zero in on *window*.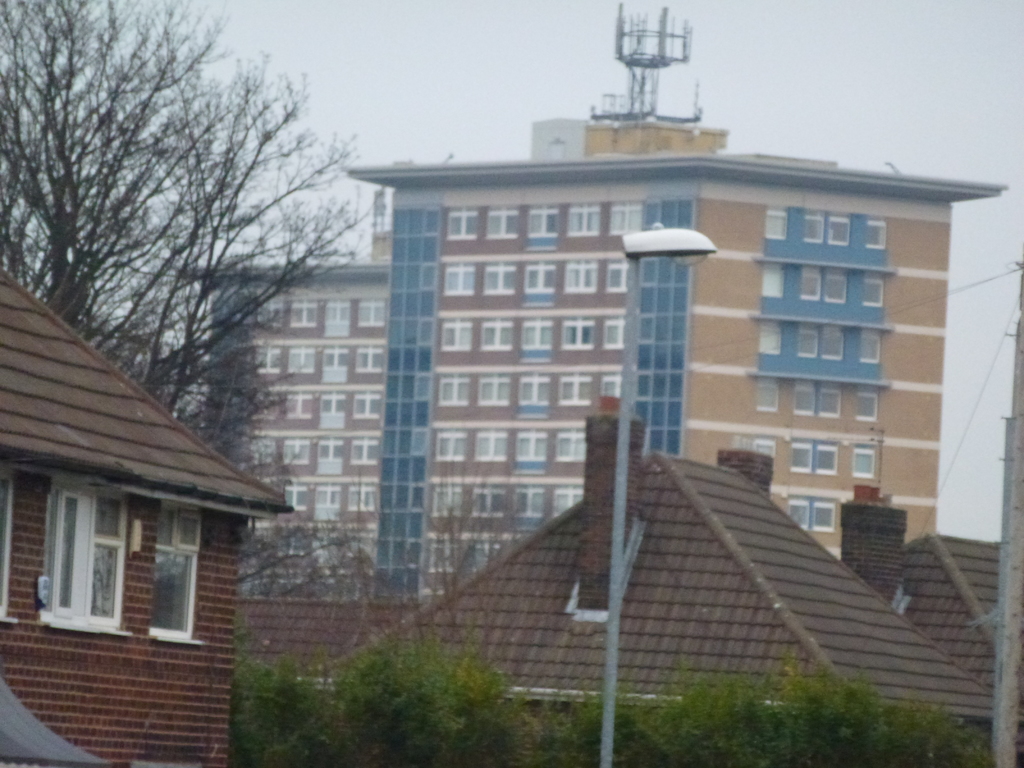
Zeroed in: bbox=(787, 500, 805, 527).
